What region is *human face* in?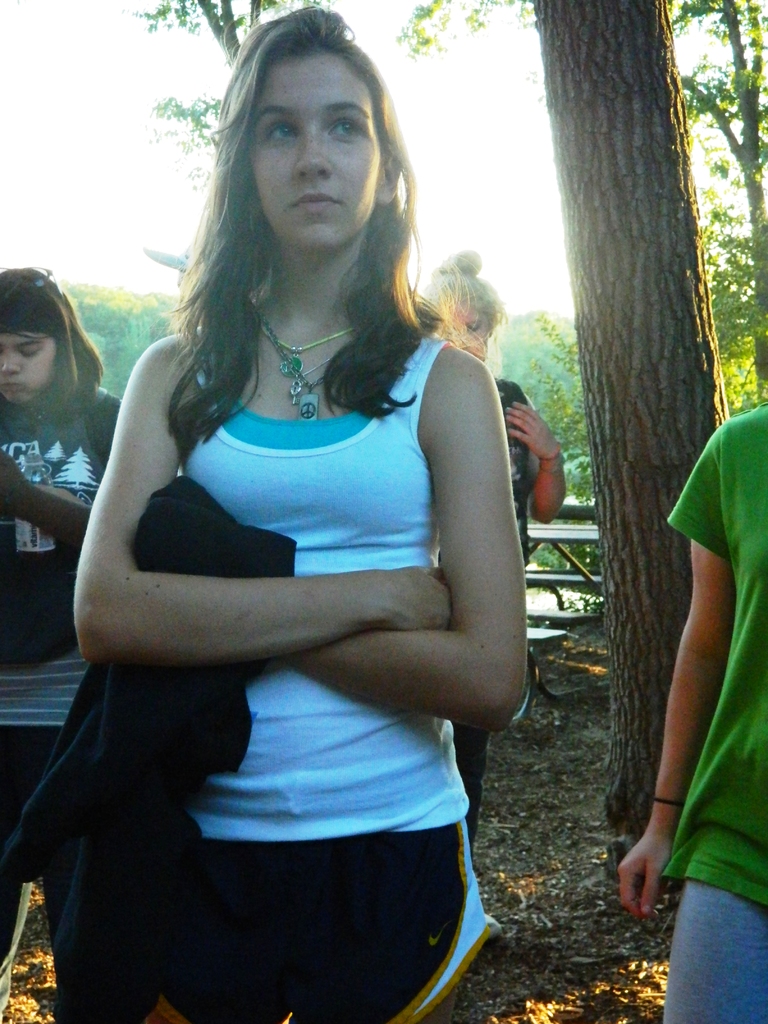
locate(430, 312, 490, 364).
